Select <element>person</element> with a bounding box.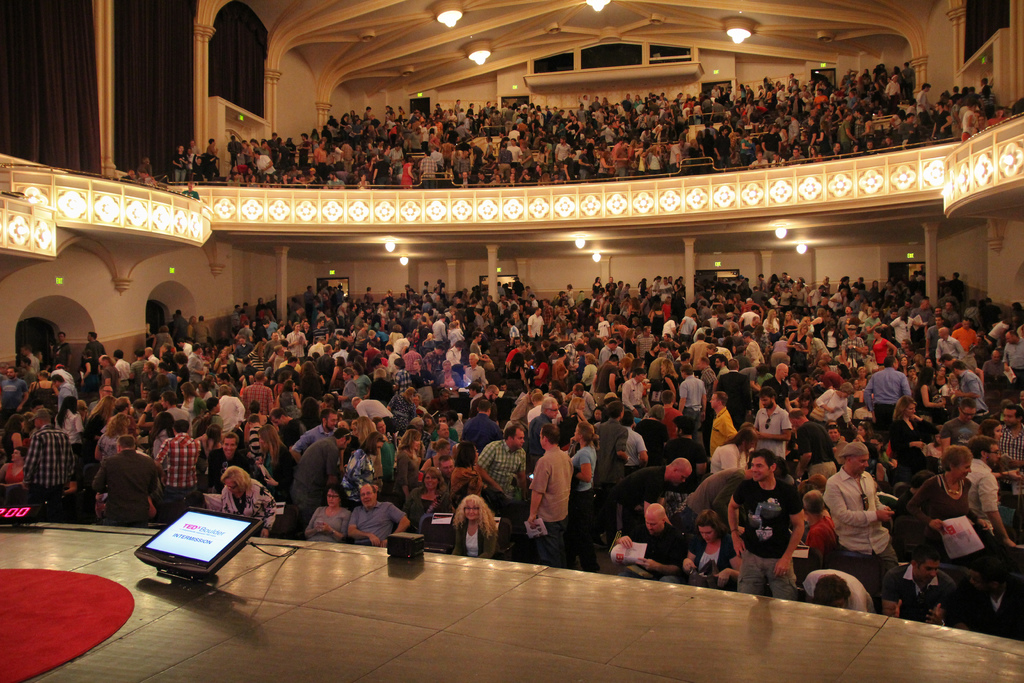
BBox(905, 443, 989, 576).
